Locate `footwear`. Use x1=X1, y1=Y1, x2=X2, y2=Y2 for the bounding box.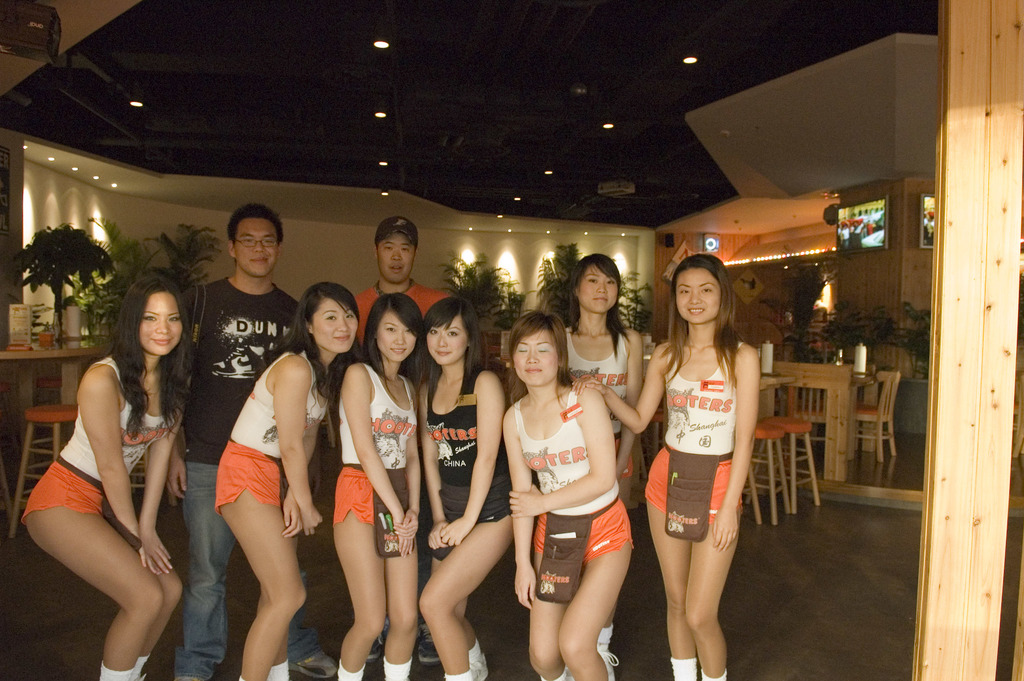
x1=362, y1=617, x2=387, y2=668.
